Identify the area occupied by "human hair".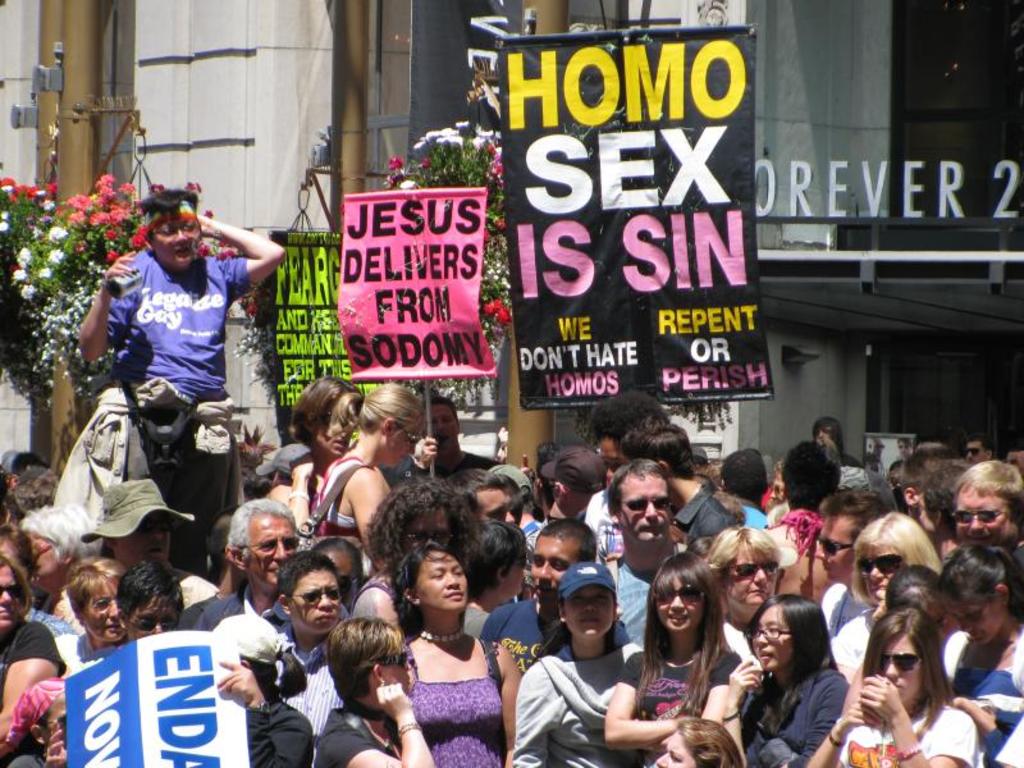
Area: [463, 518, 526, 594].
